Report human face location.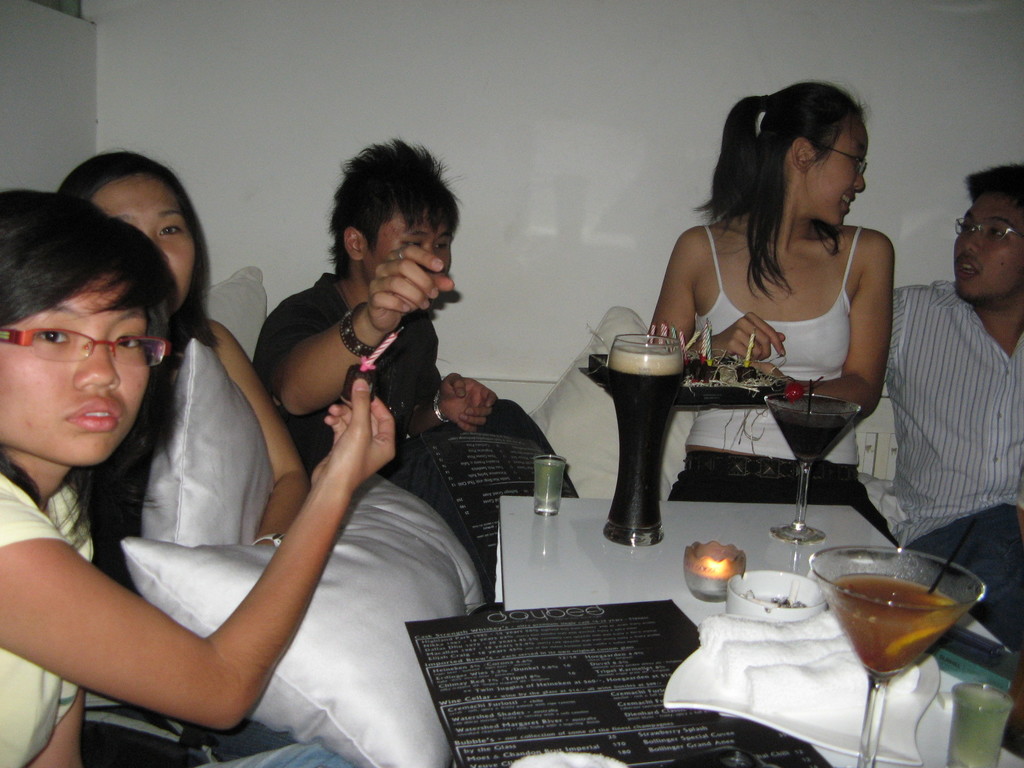
Report: <bbox>360, 207, 452, 280</bbox>.
